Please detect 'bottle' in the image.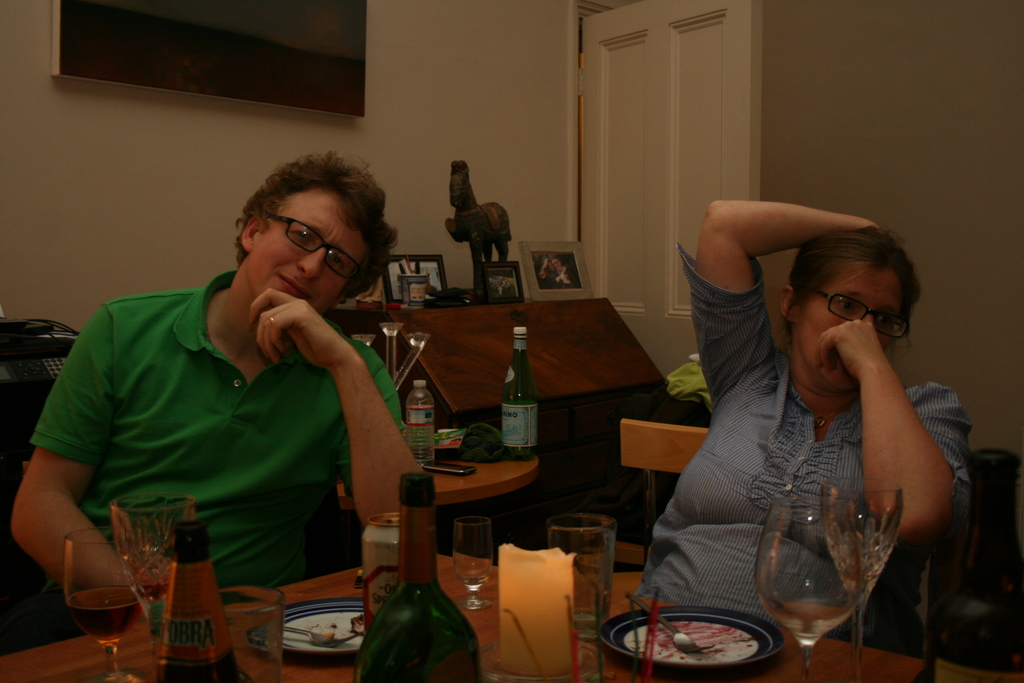
<region>503, 318, 539, 454</region>.
